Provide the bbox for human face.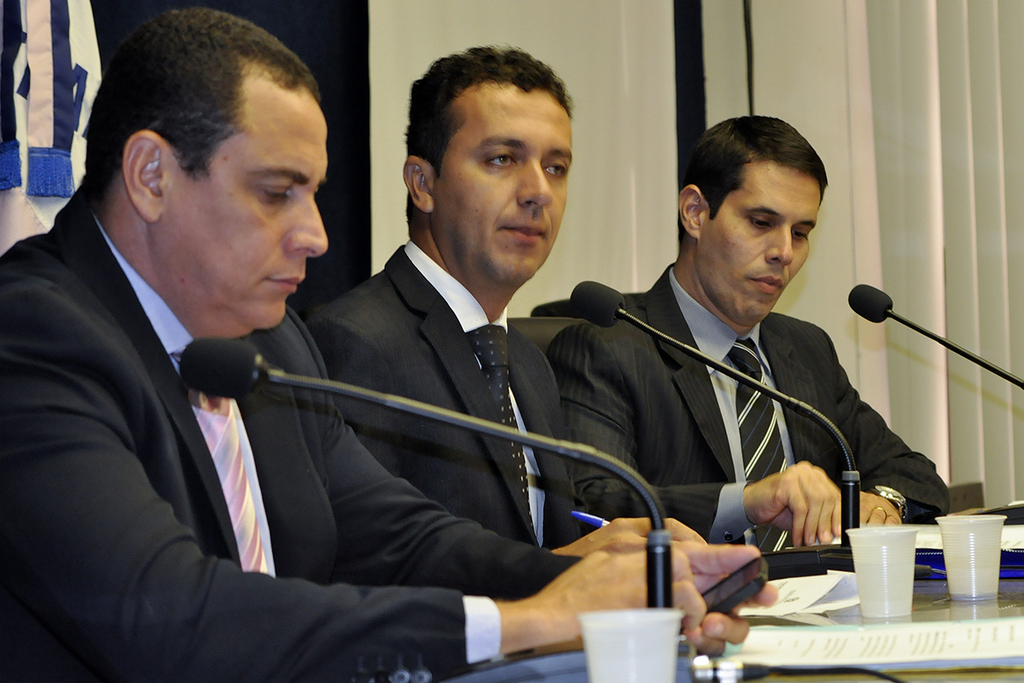
bbox(704, 173, 819, 325).
